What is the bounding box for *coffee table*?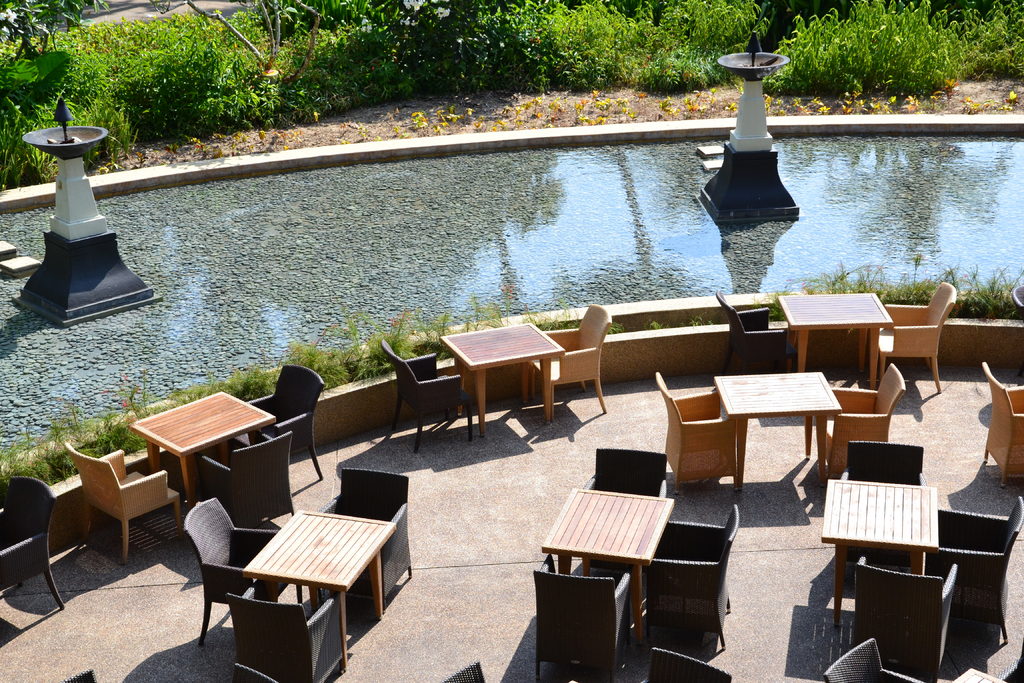
detection(129, 390, 276, 509).
